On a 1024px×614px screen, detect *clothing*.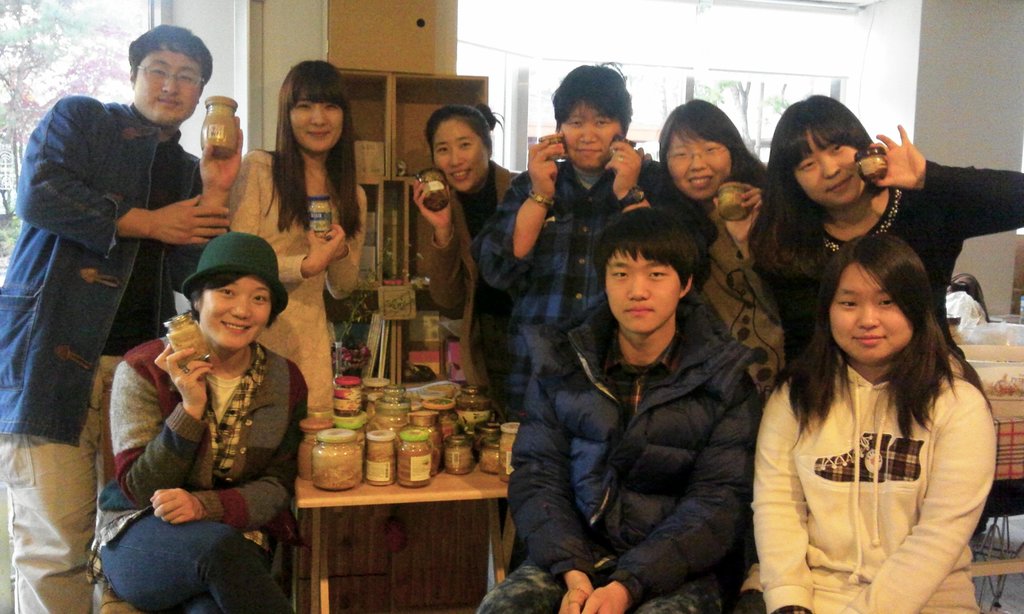
box=[751, 347, 997, 613].
